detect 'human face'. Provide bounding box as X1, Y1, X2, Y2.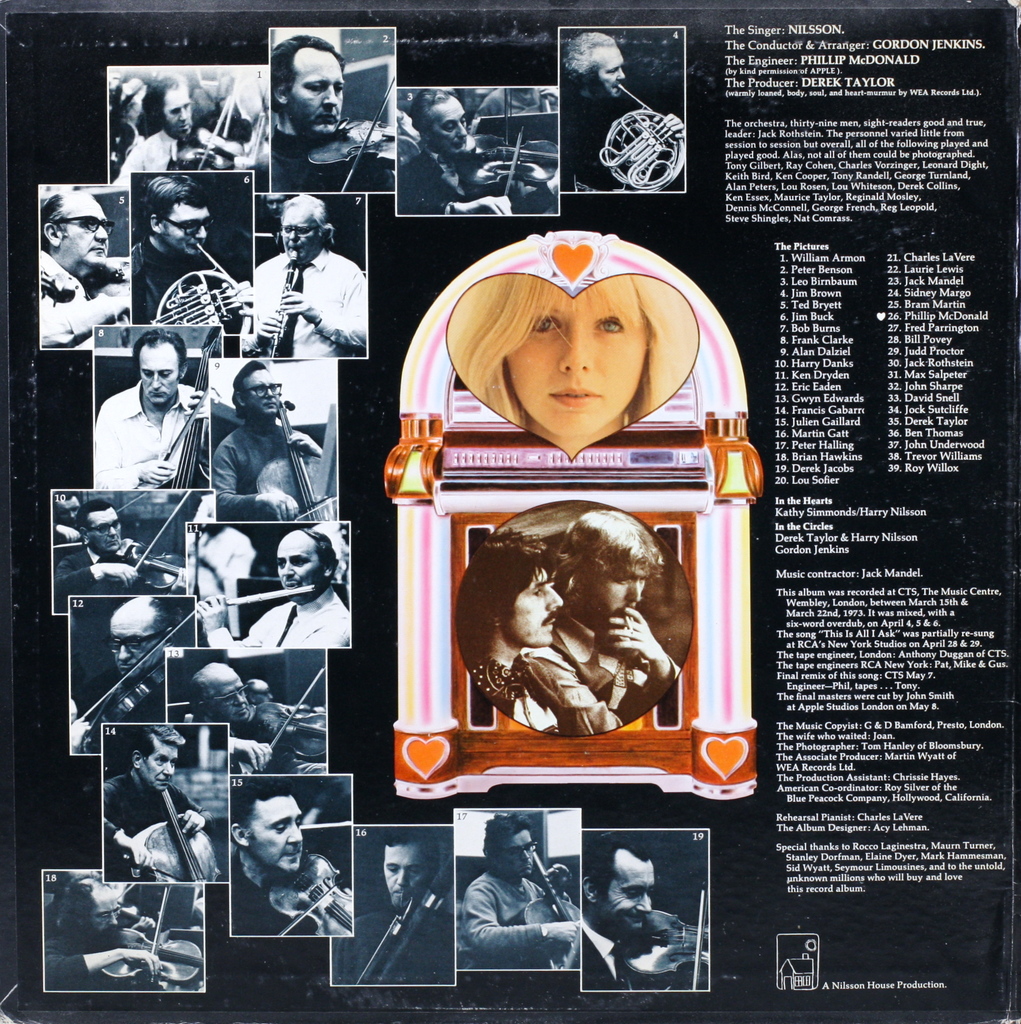
250, 683, 272, 704.
